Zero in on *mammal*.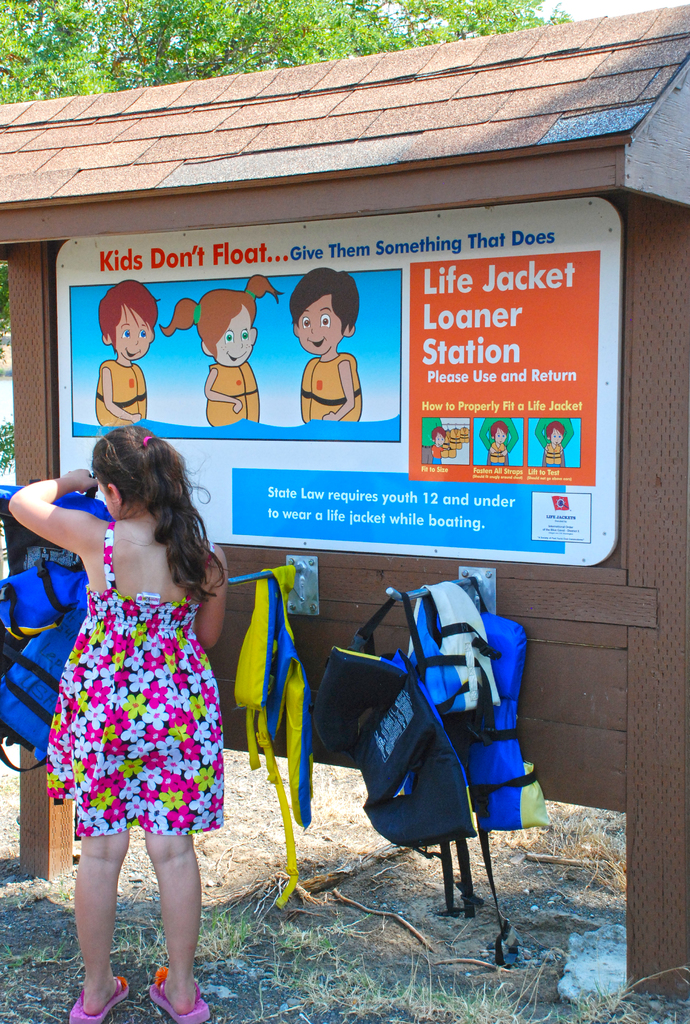
Zeroed in: select_region(9, 420, 229, 1023).
